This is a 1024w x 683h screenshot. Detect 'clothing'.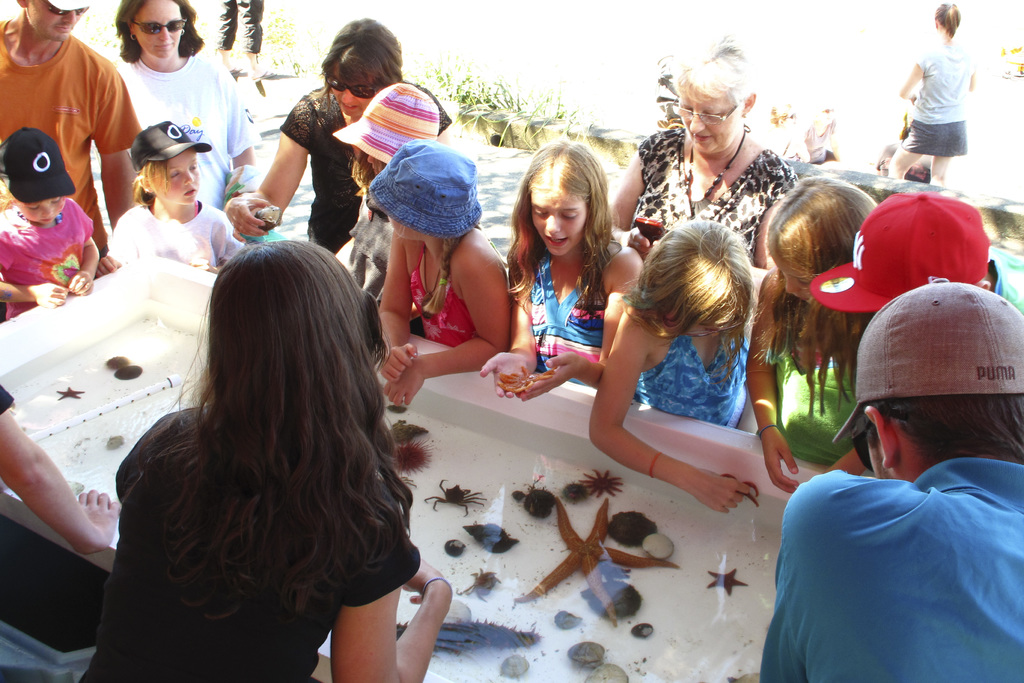
Rect(0, 204, 95, 319).
